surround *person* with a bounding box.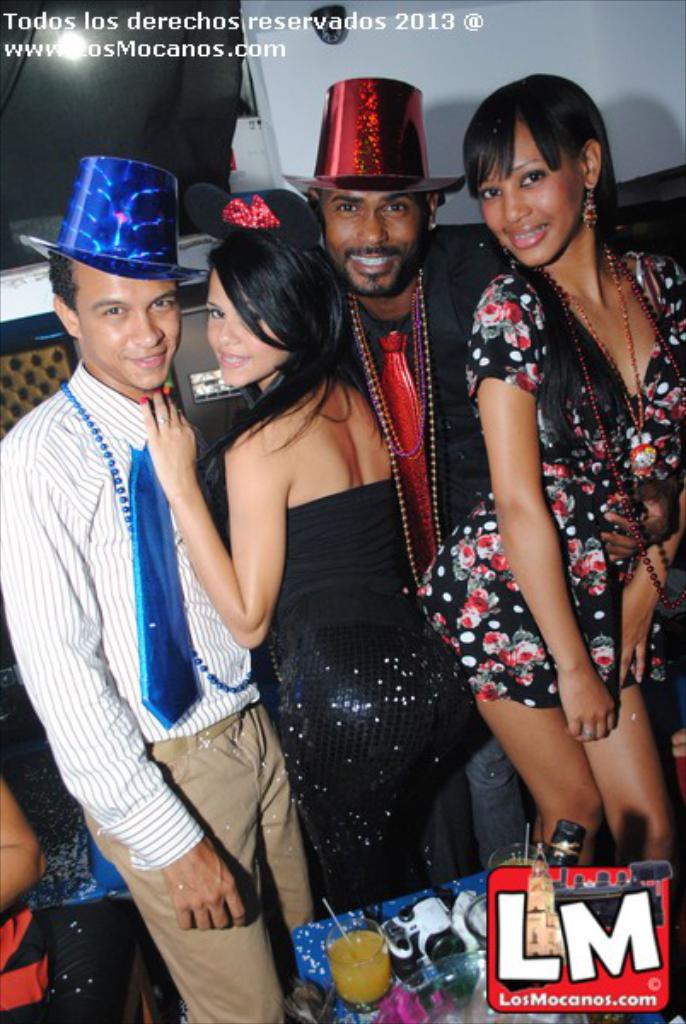
left=282, top=77, right=468, bottom=573.
